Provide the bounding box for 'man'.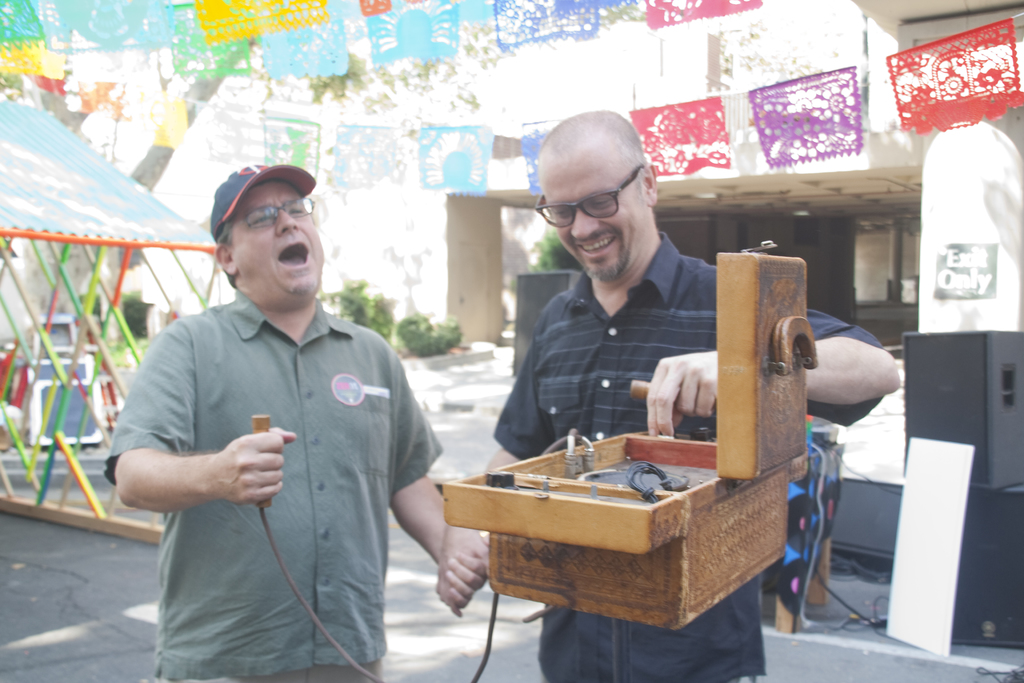
BBox(108, 148, 443, 679).
